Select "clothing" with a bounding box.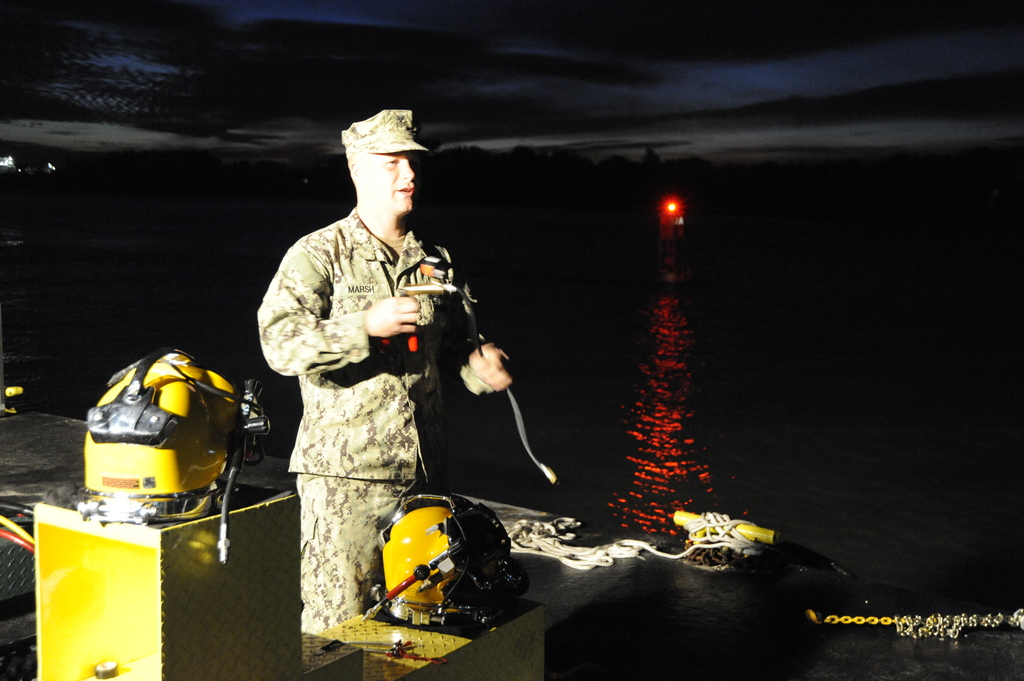
bbox(254, 203, 494, 643).
